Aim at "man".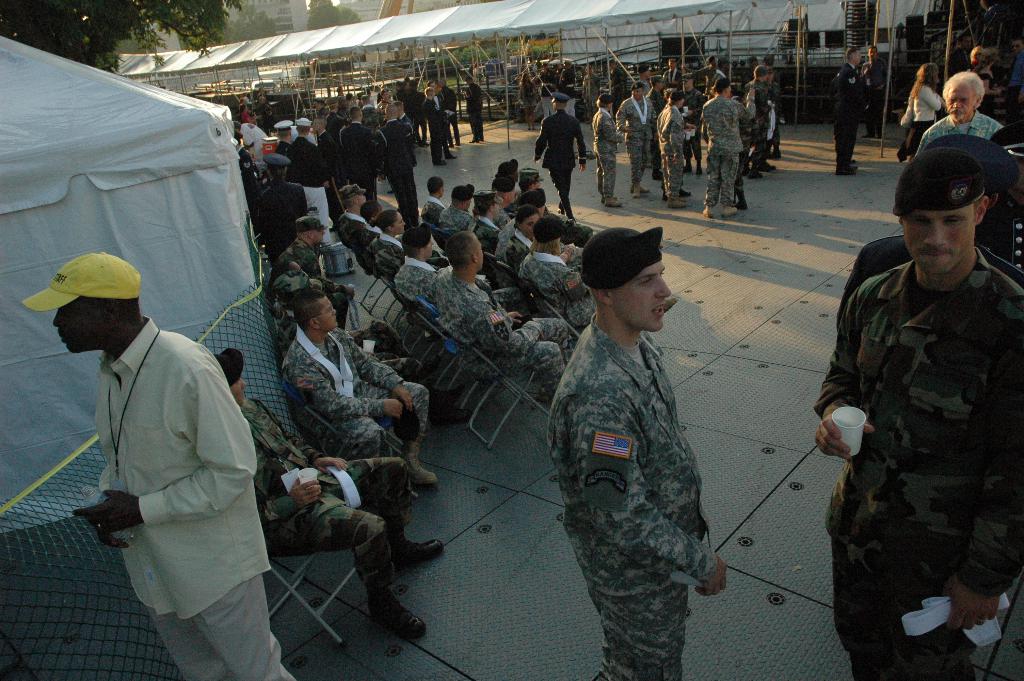
Aimed at <bbox>232, 121, 267, 156</bbox>.
